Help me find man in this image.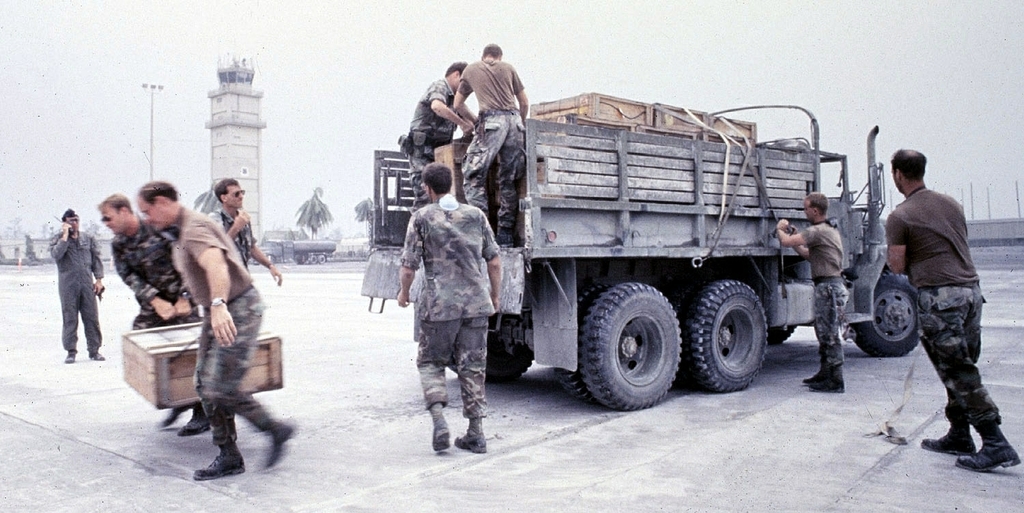
Found it: crop(396, 161, 498, 452).
